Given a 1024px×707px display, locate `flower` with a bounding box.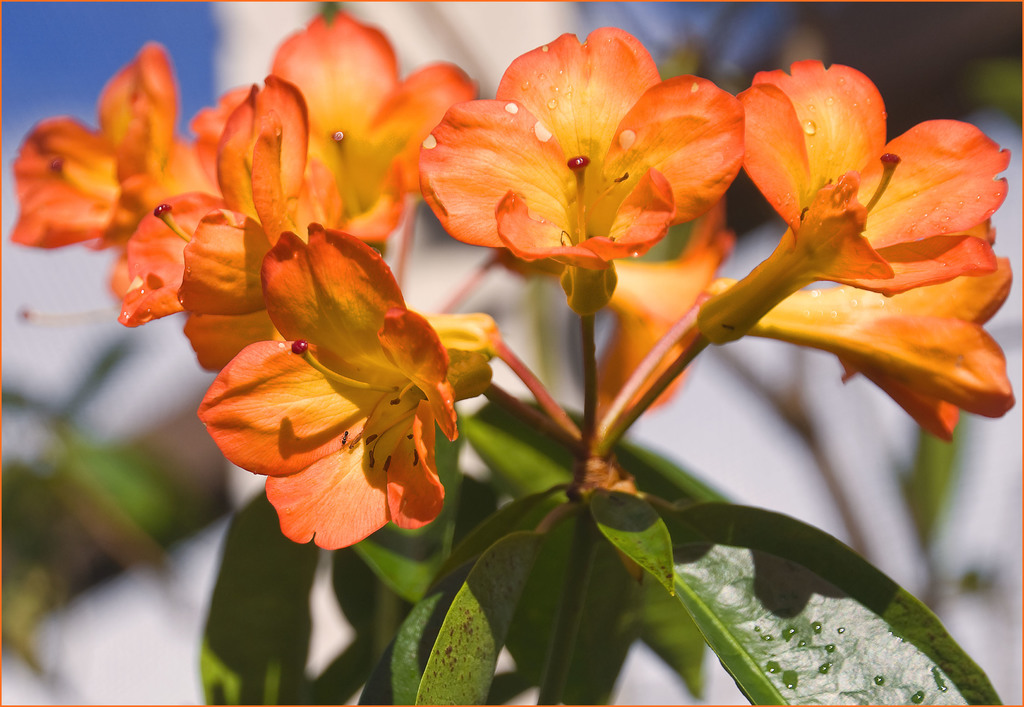
Located: locate(199, 232, 493, 552).
